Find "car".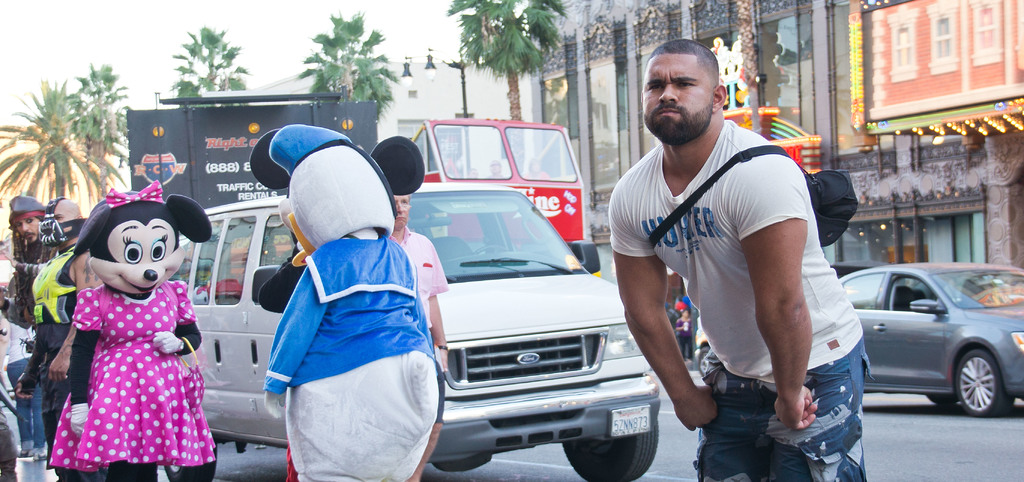
box(840, 260, 1023, 417).
